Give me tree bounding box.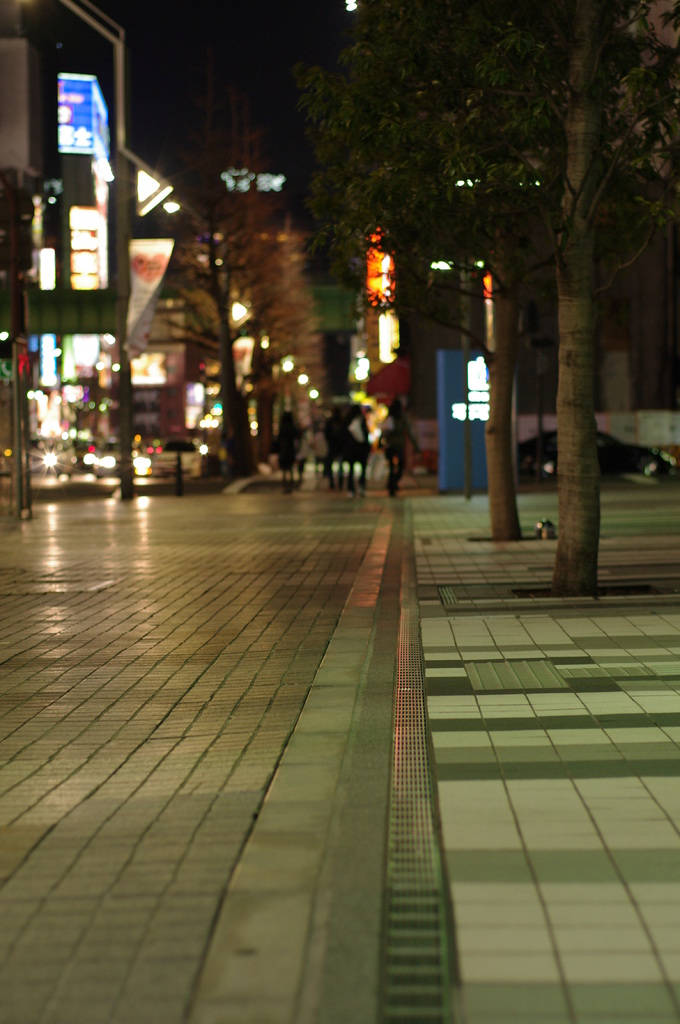
pyautogui.locateOnScreen(546, 0, 679, 588).
